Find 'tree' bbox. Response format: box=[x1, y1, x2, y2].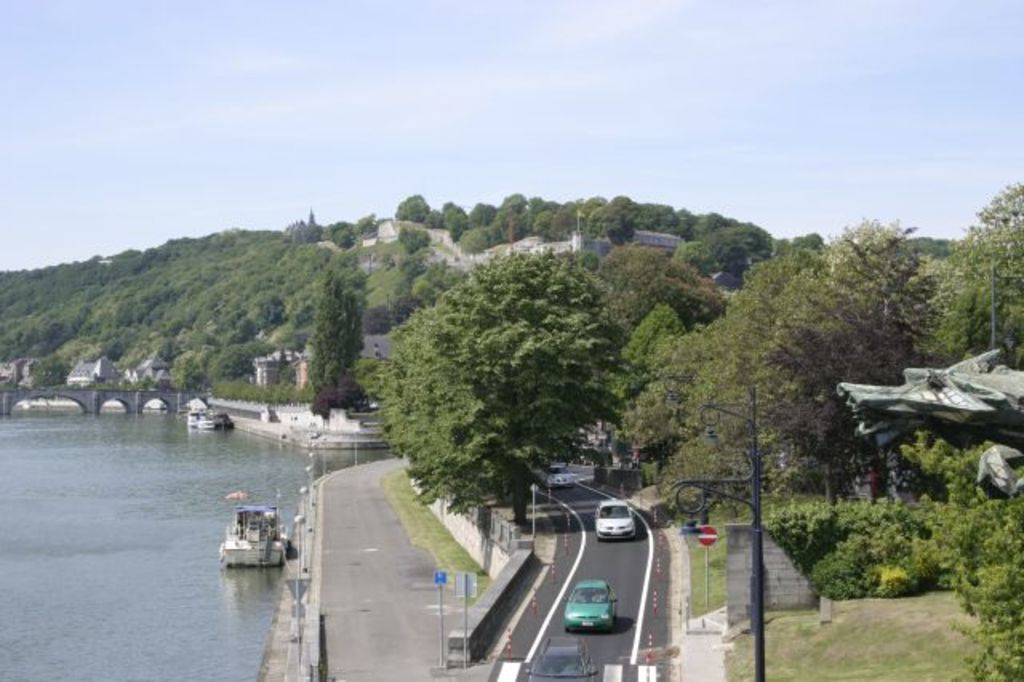
box=[392, 178, 821, 275].
